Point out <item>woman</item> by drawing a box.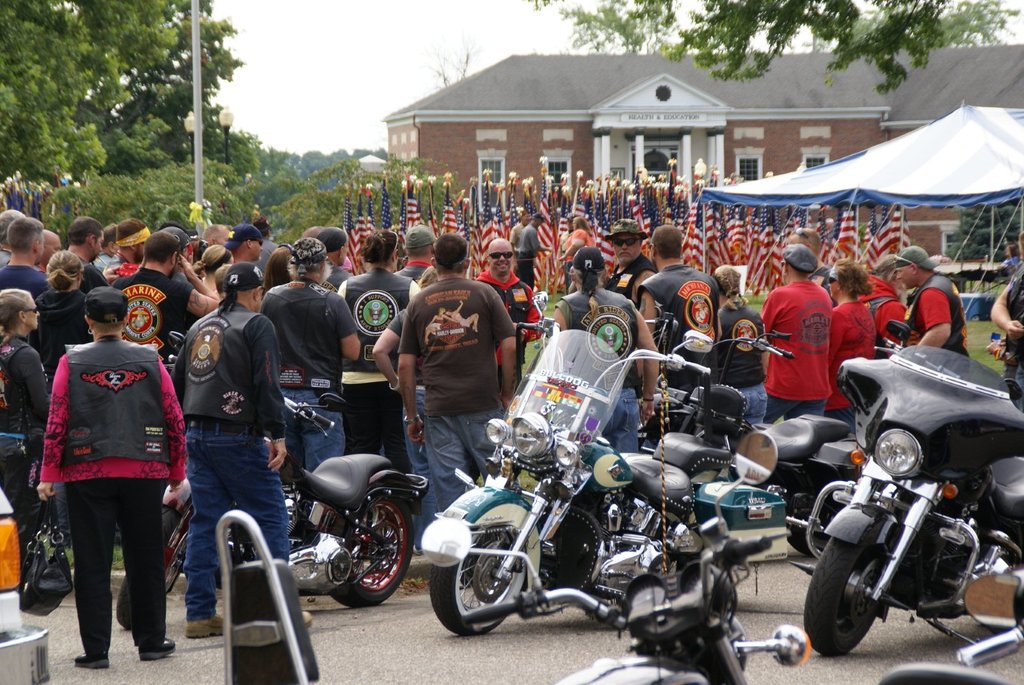
<region>826, 258, 877, 434</region>.
